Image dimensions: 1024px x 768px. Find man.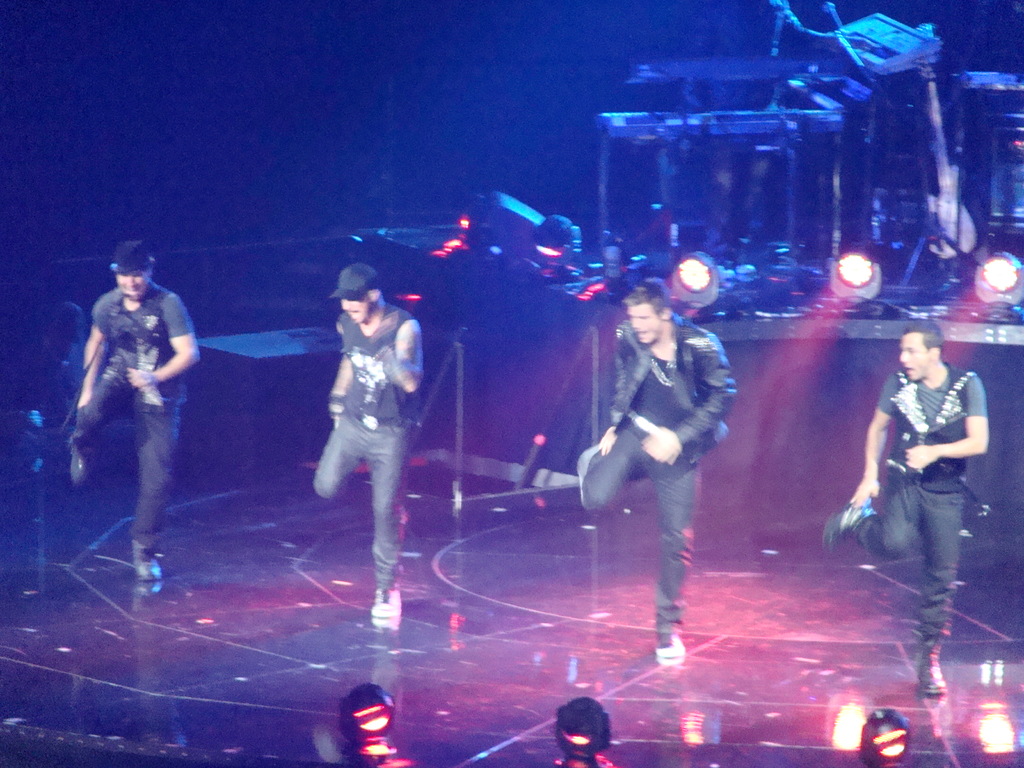
box=[819, 316, 991, 693].
